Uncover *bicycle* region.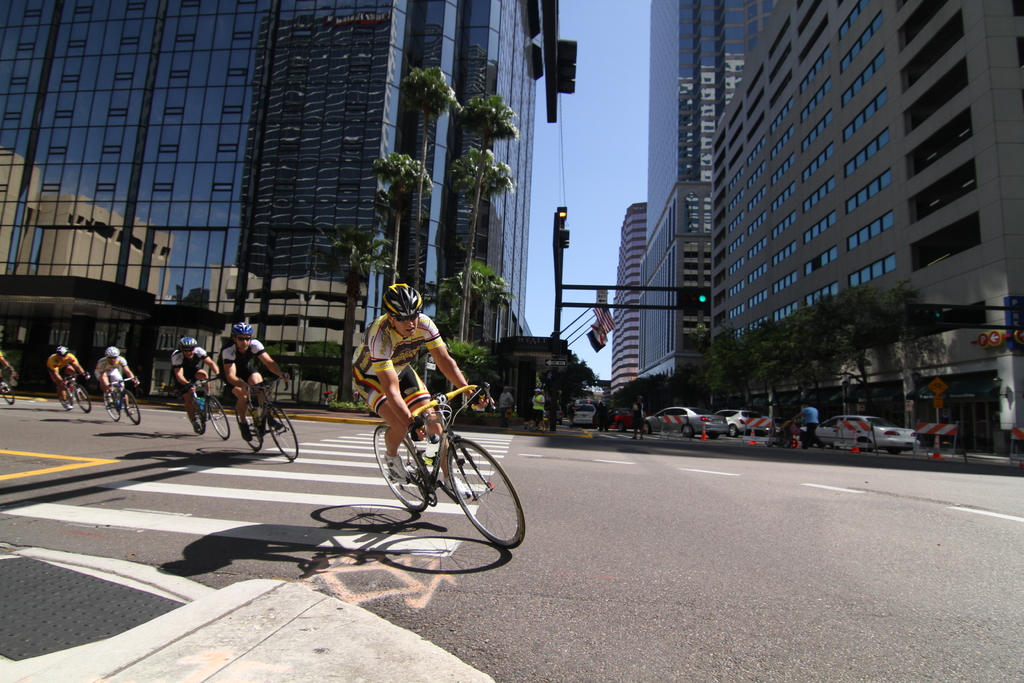
Uncovered: region(104, 375, 140, 425).
